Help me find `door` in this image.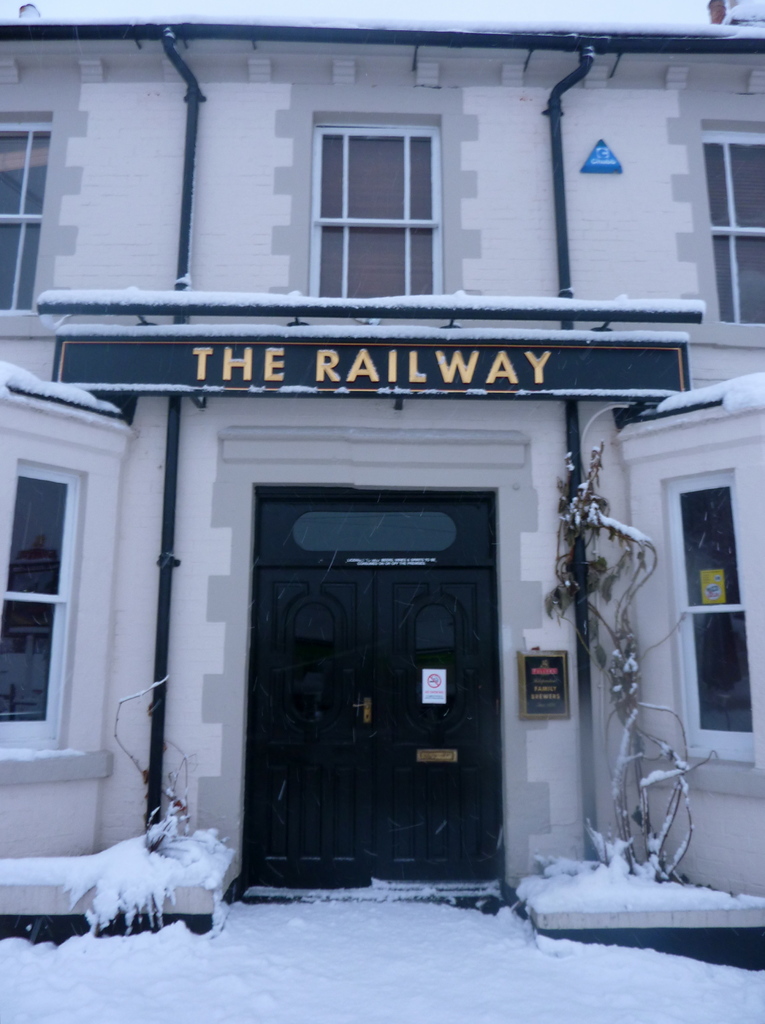
Found it: left=235, top=564, right=499, bottom=889.
